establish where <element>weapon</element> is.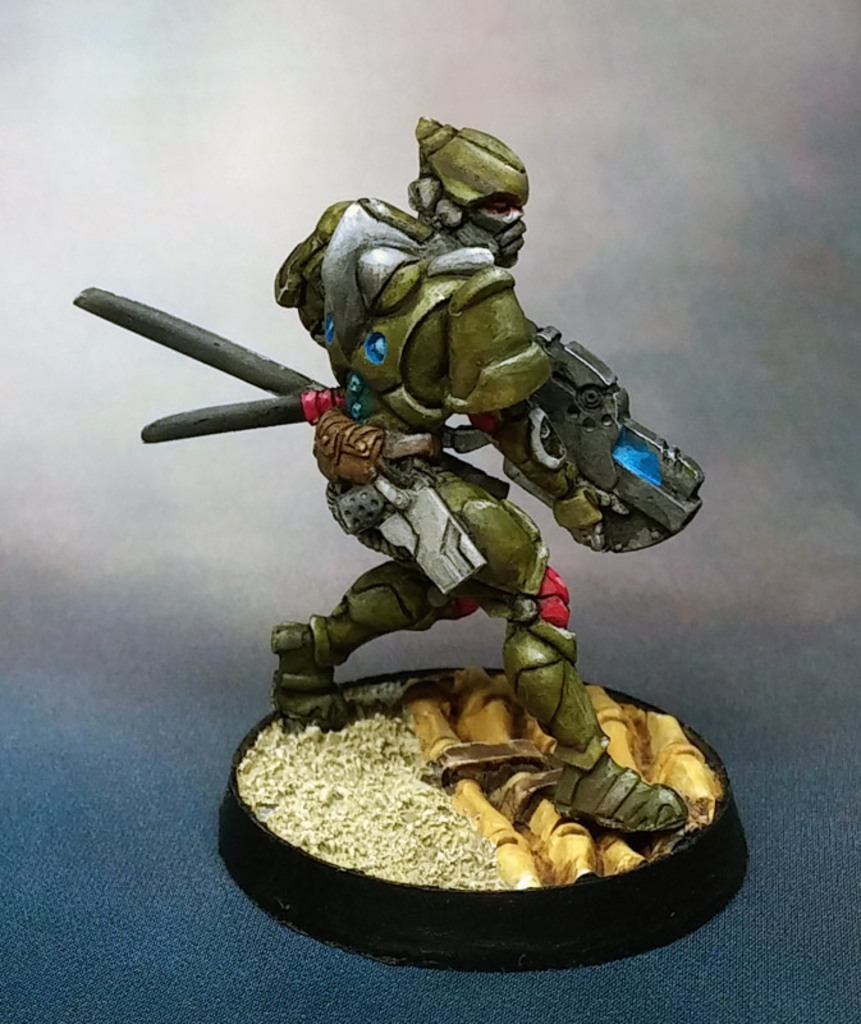
Established at Rect(458, 314, 704, 556).
